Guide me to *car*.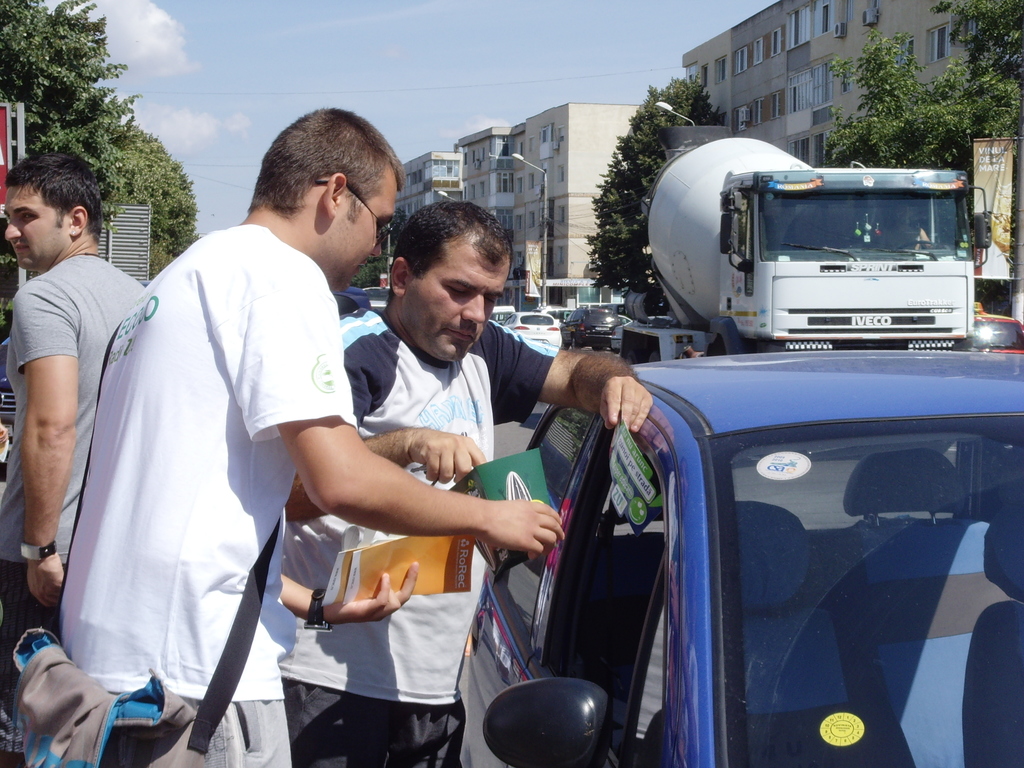
Guidance: locate(612, 317, 673, 355).
